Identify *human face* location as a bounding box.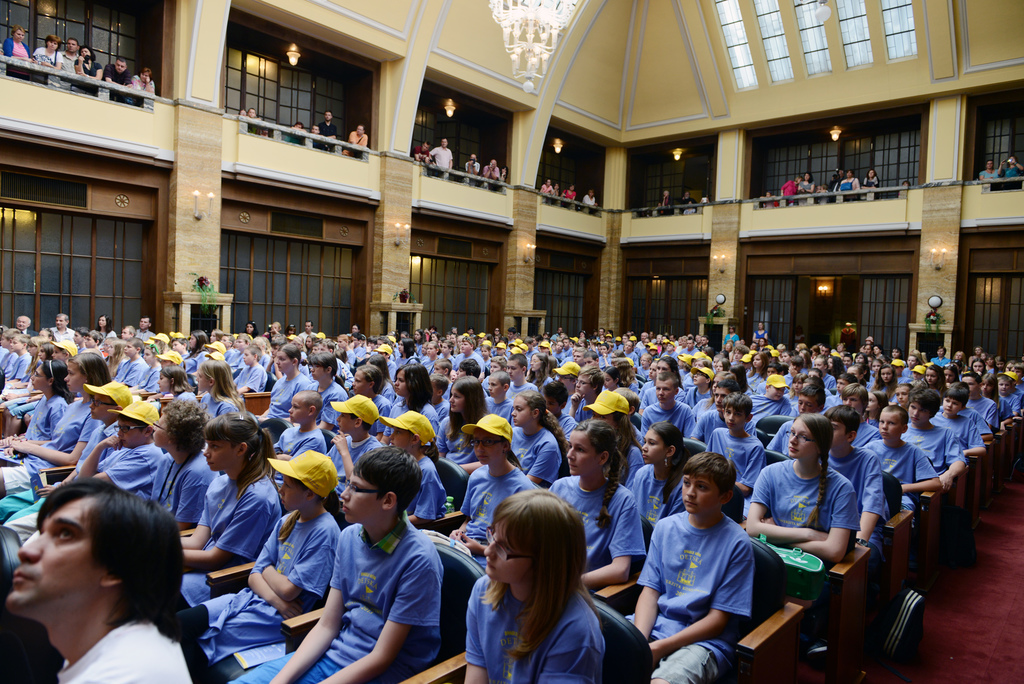
Rect(351, 373, 367, 390).
